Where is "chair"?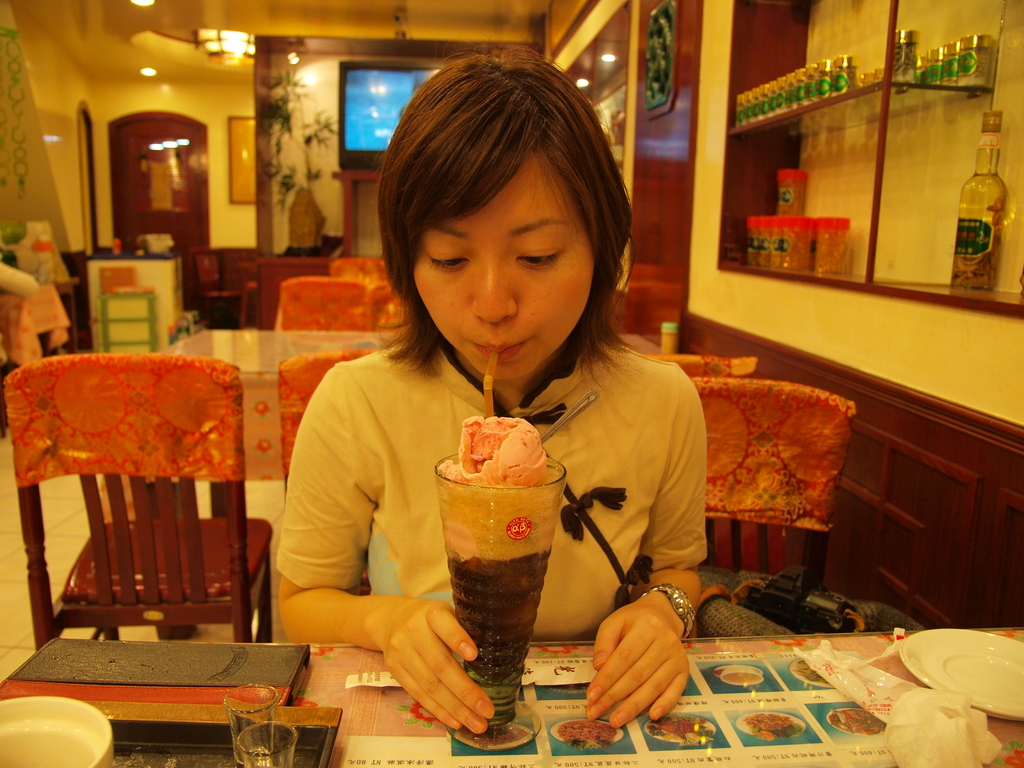
detection(329, 257, 388, 283).
